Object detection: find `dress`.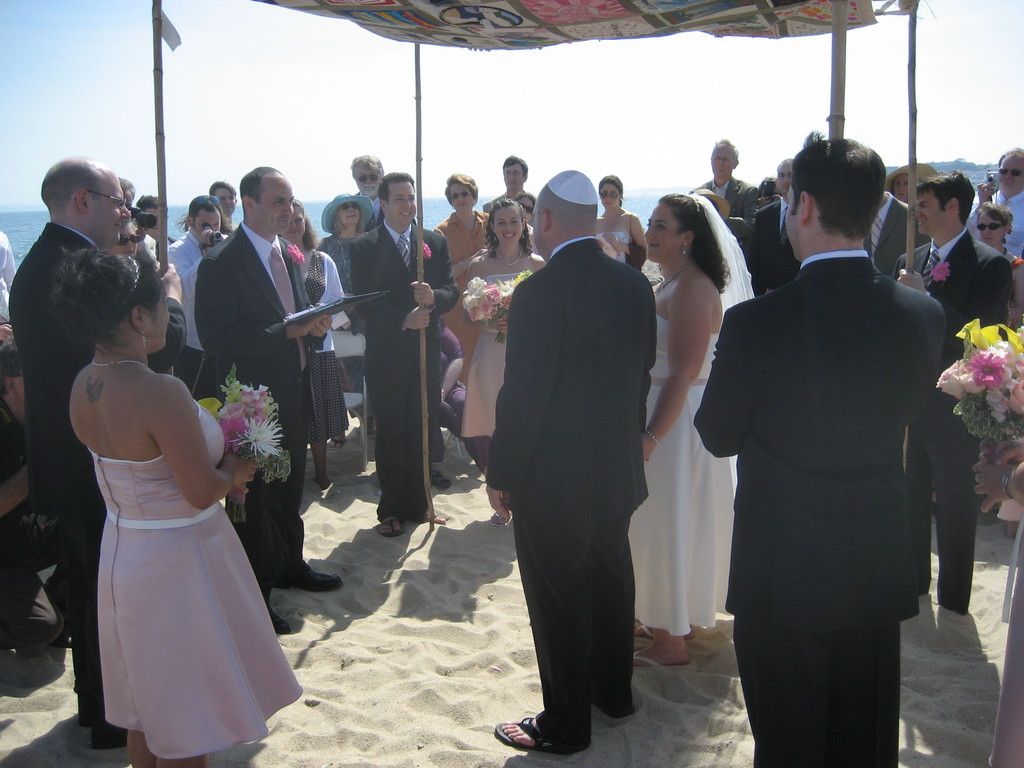
Rect(307, 252, 350, 447).
